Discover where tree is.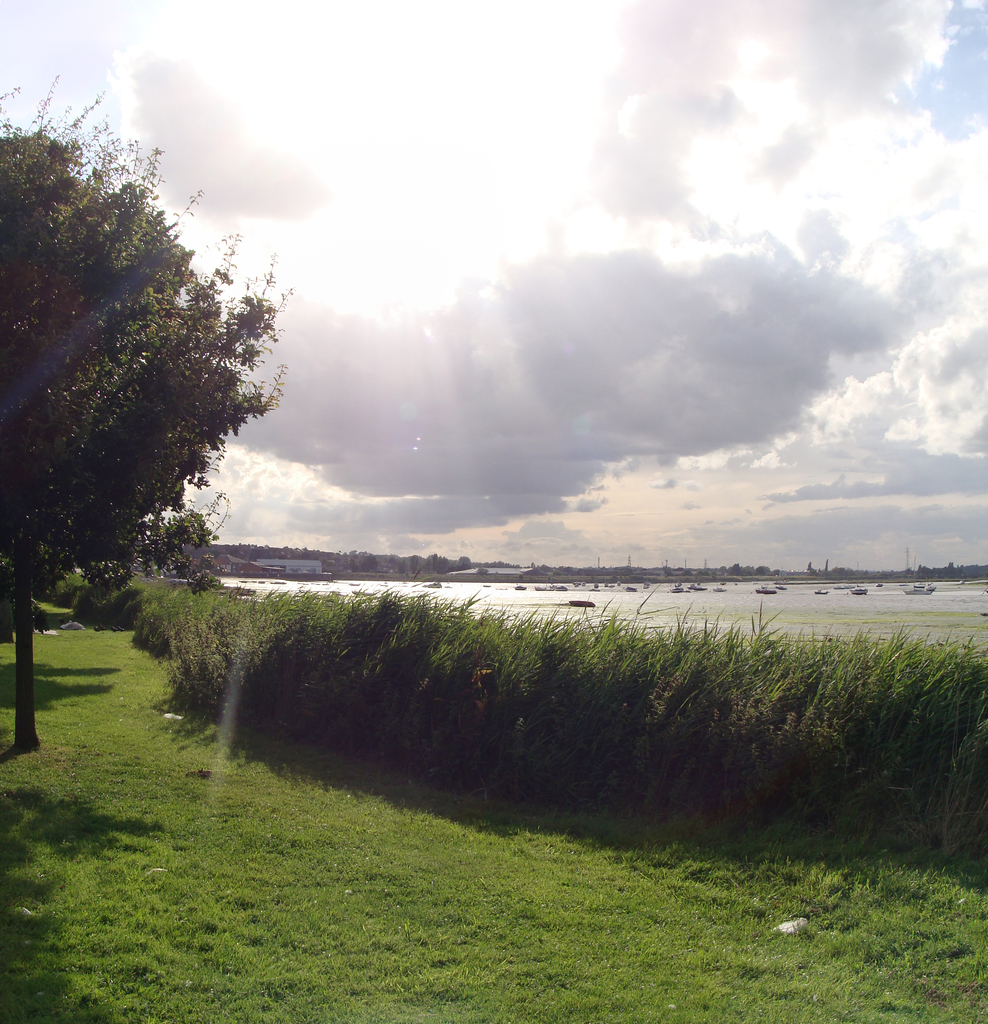
Discovered at <bbox>0, 70, 275, 758</bbox>.
